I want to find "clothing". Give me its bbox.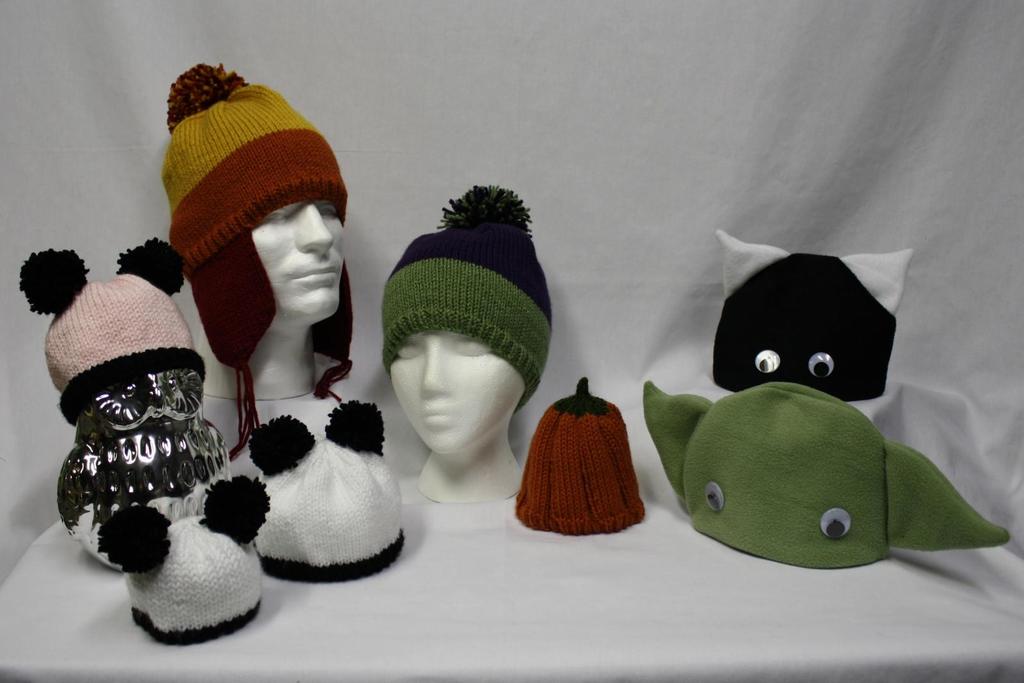
rect(382, 183, 552, 409).
